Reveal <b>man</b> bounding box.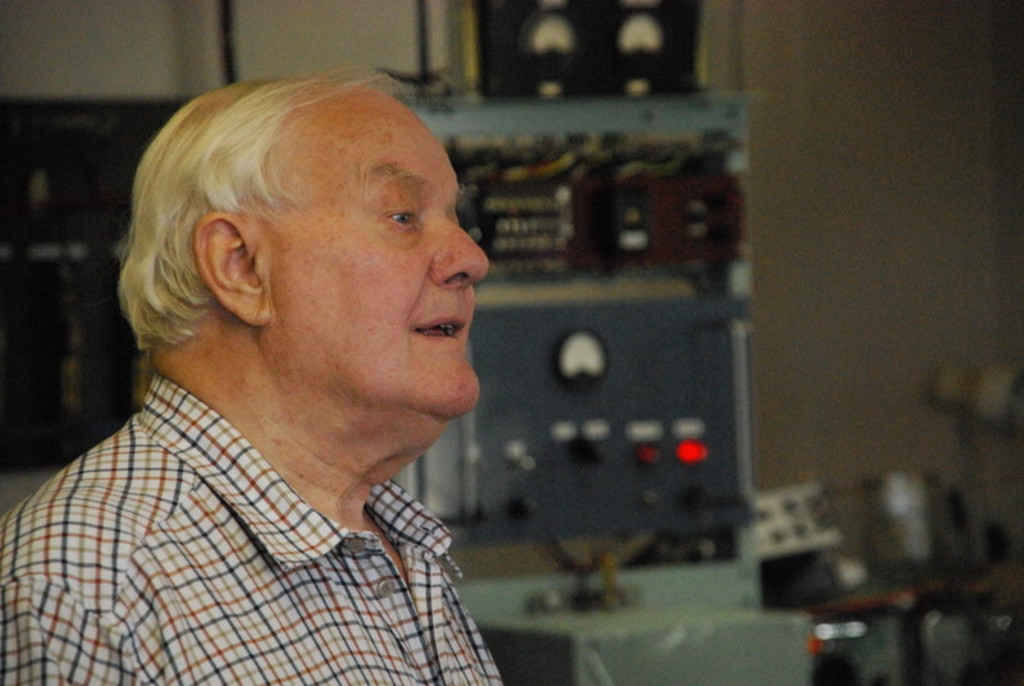
Revealed: <bbox>4, 56, 563, 669</bbox>.
